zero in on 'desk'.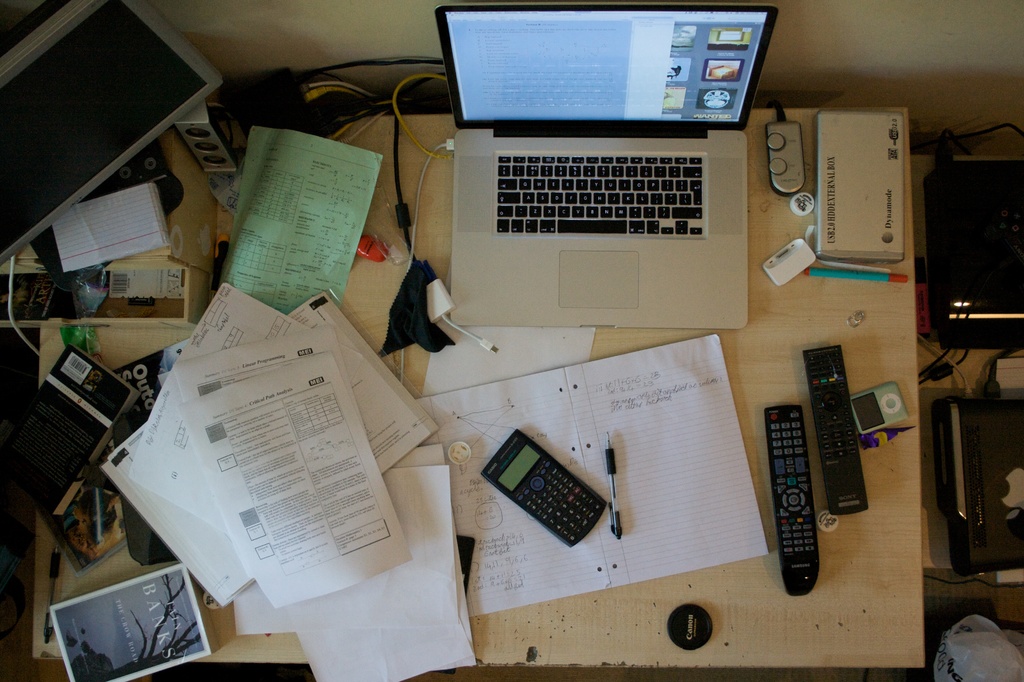
Zeroed in: 93 115 876 663.
